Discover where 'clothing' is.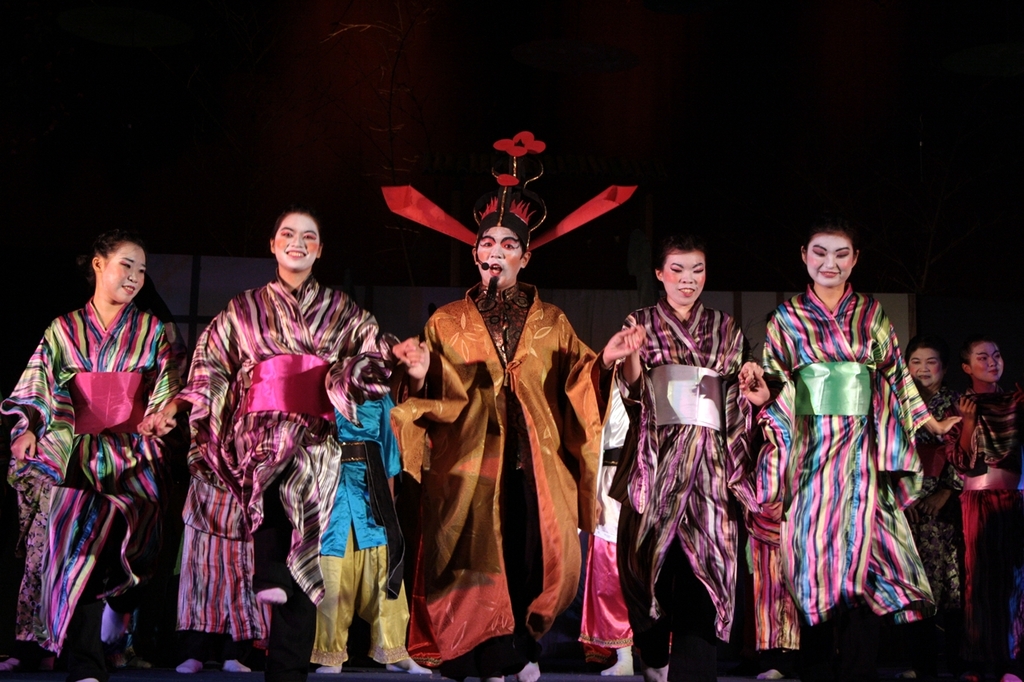
Discovered at <bbox>740, 247, 930, 663</bbox>.
